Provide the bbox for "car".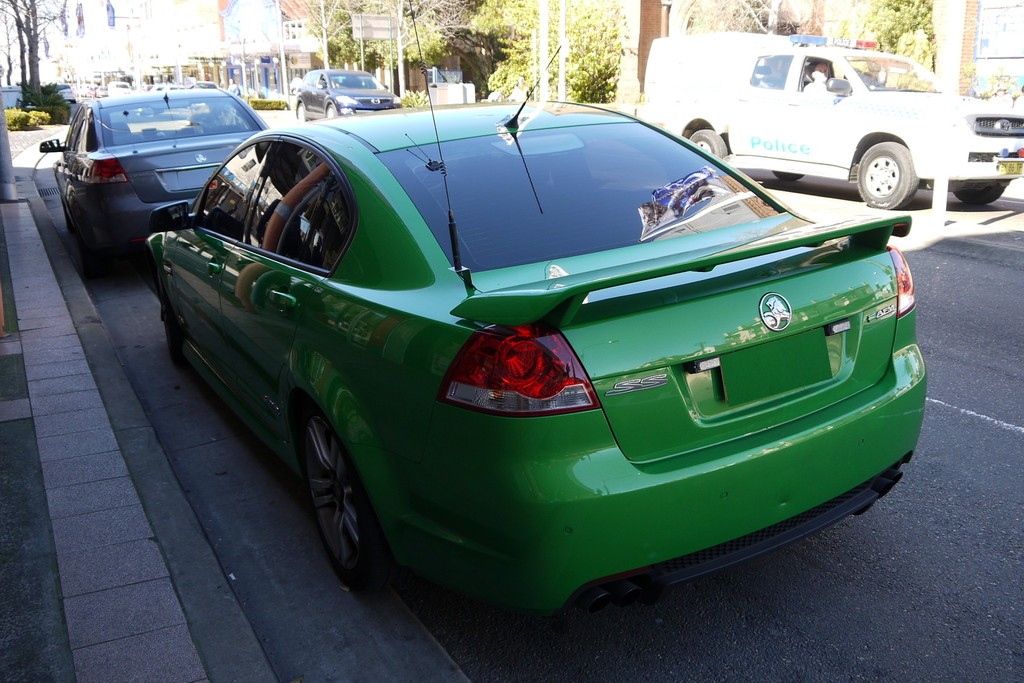
l=53, t=78, r=76, b=105.
